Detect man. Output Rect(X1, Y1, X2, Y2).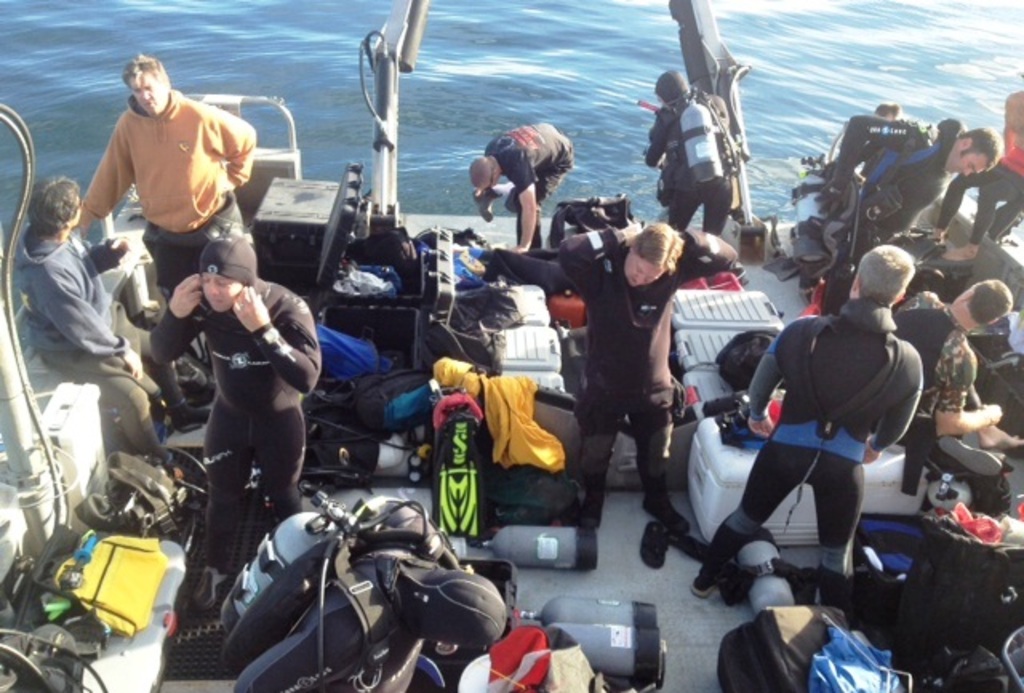
Rect(467, 123, 576, 253).
